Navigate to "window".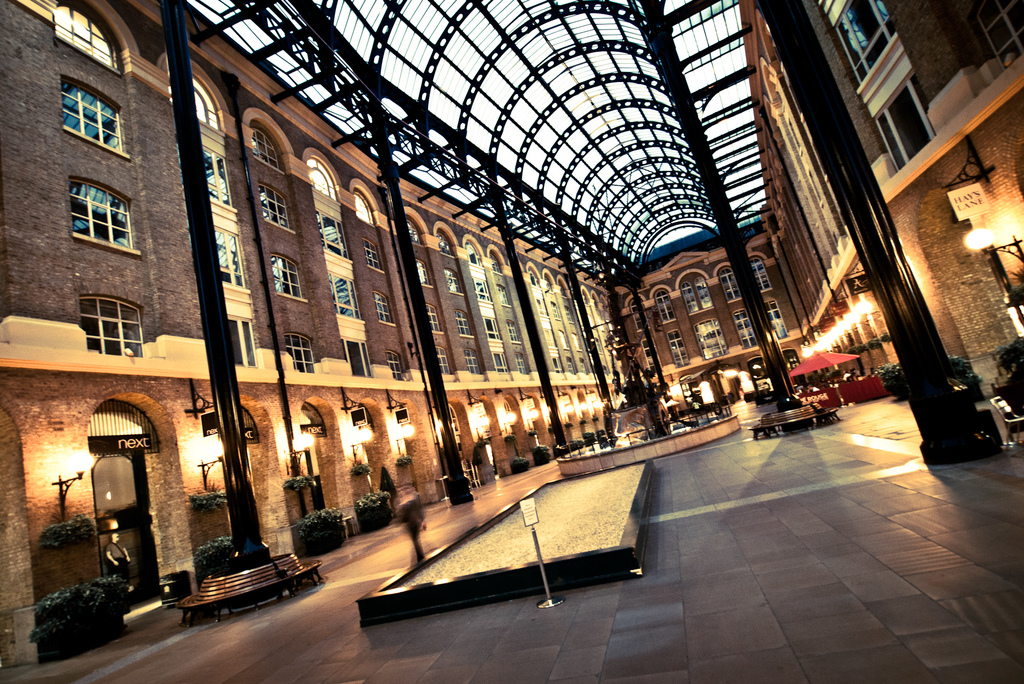
Navigation target: pyautogui.locateOnScreen(55, 172, 136, 250).
